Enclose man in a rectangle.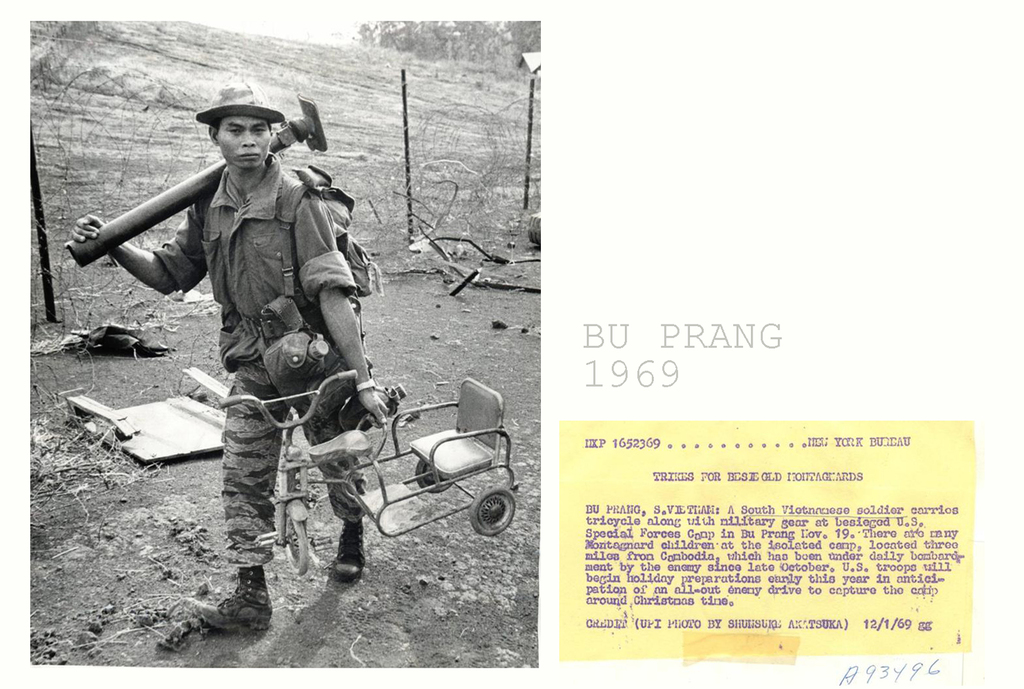
<region>102, 107, 442, 588</region>.
